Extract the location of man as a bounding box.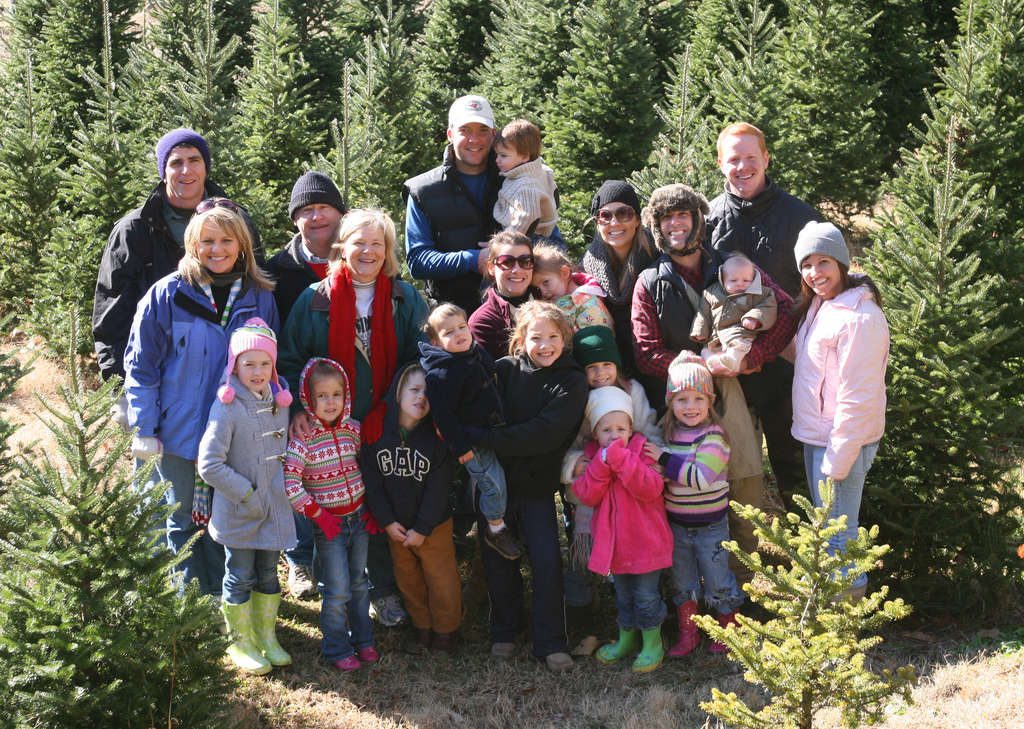
[266, 163, 348, 354].
